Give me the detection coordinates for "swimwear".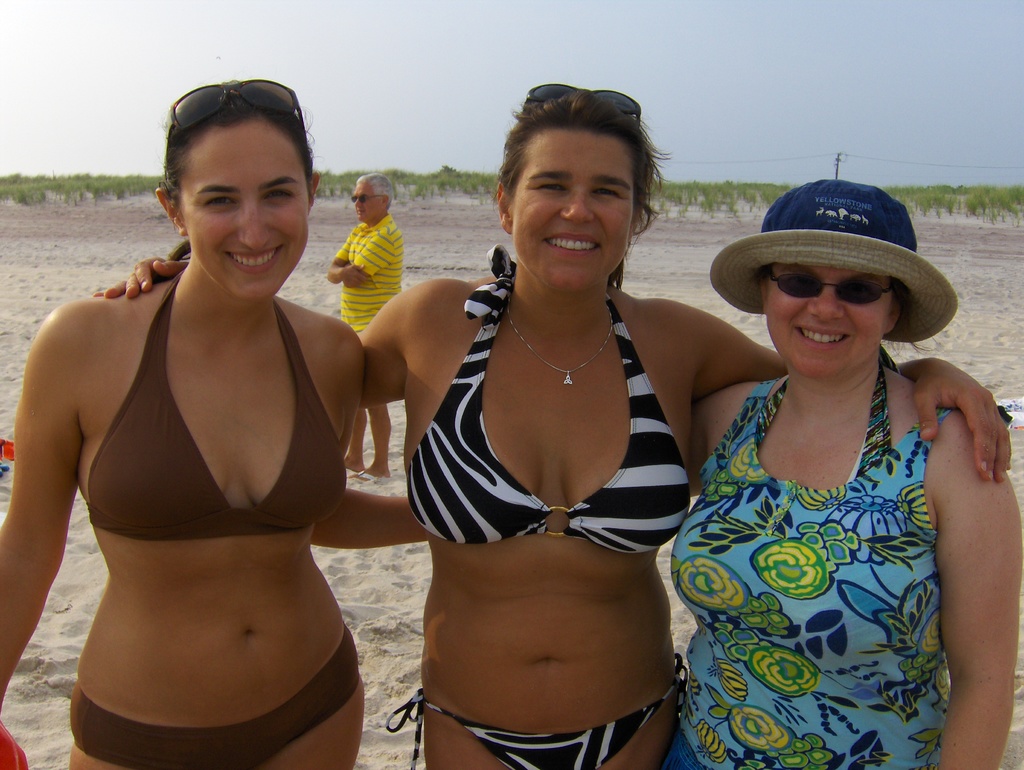
bbox(88, 263, 351, 535).
